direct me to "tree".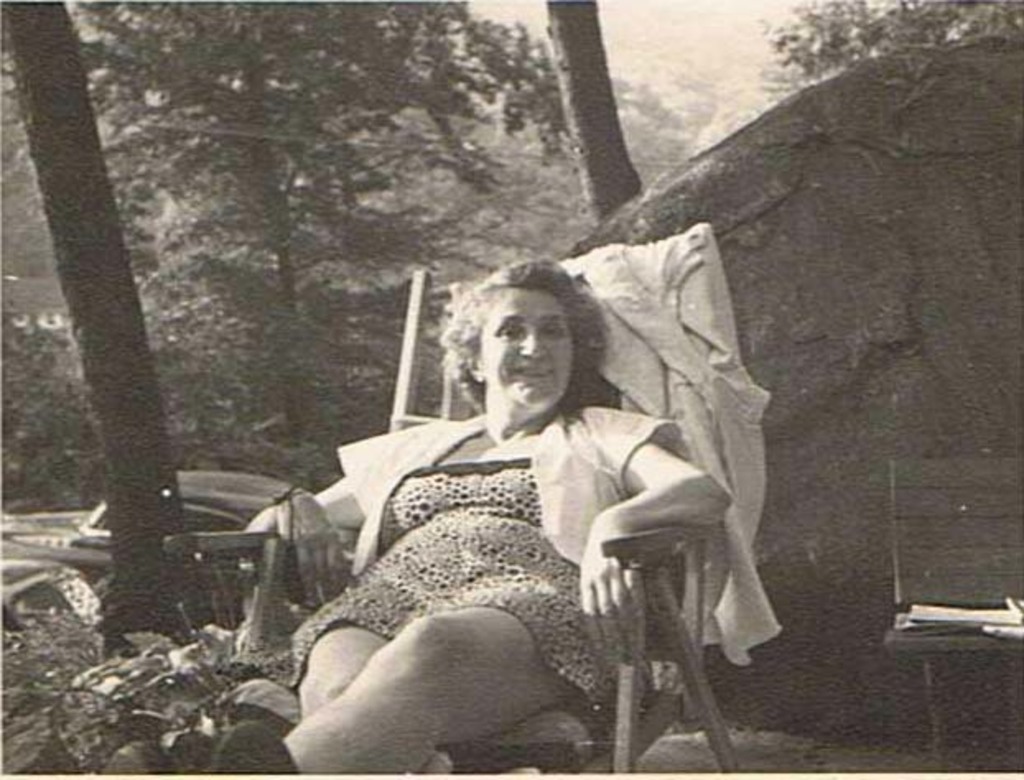
Direction: left=84, top=3, right=575, bottom=443.
